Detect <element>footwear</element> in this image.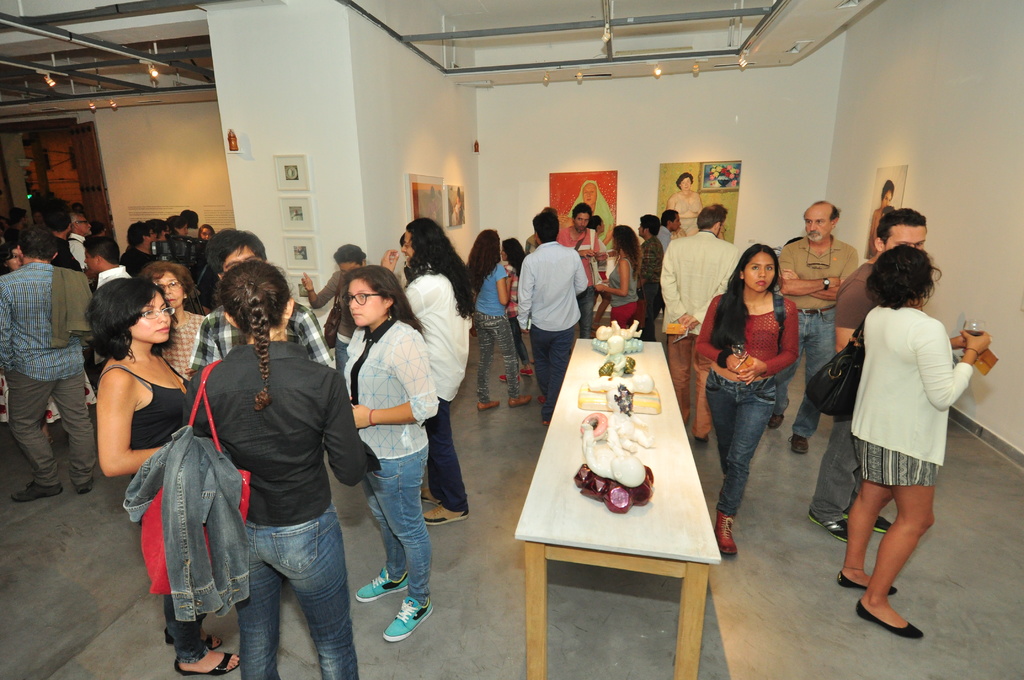
Detection: (685,435,712,446).
